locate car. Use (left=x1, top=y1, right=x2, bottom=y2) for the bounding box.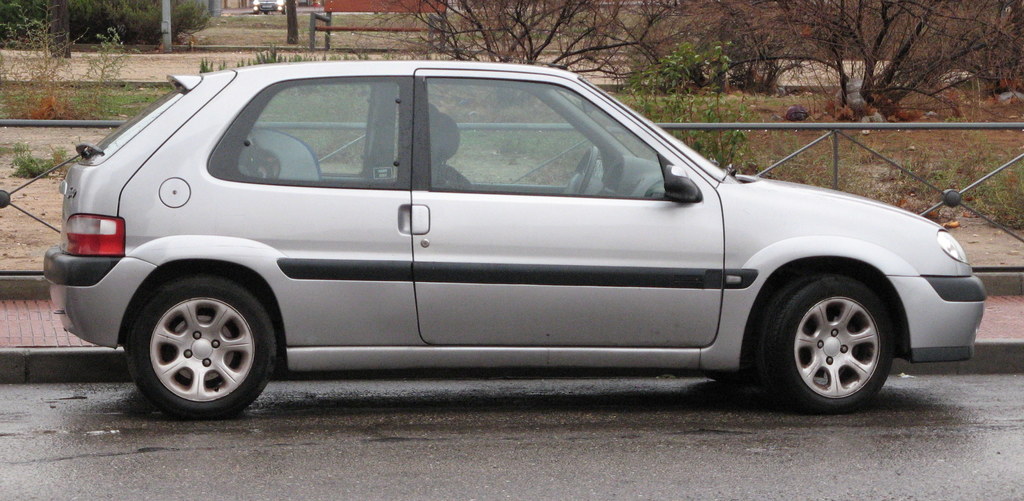
(left=38, top=58, right=991, bottom=425).
